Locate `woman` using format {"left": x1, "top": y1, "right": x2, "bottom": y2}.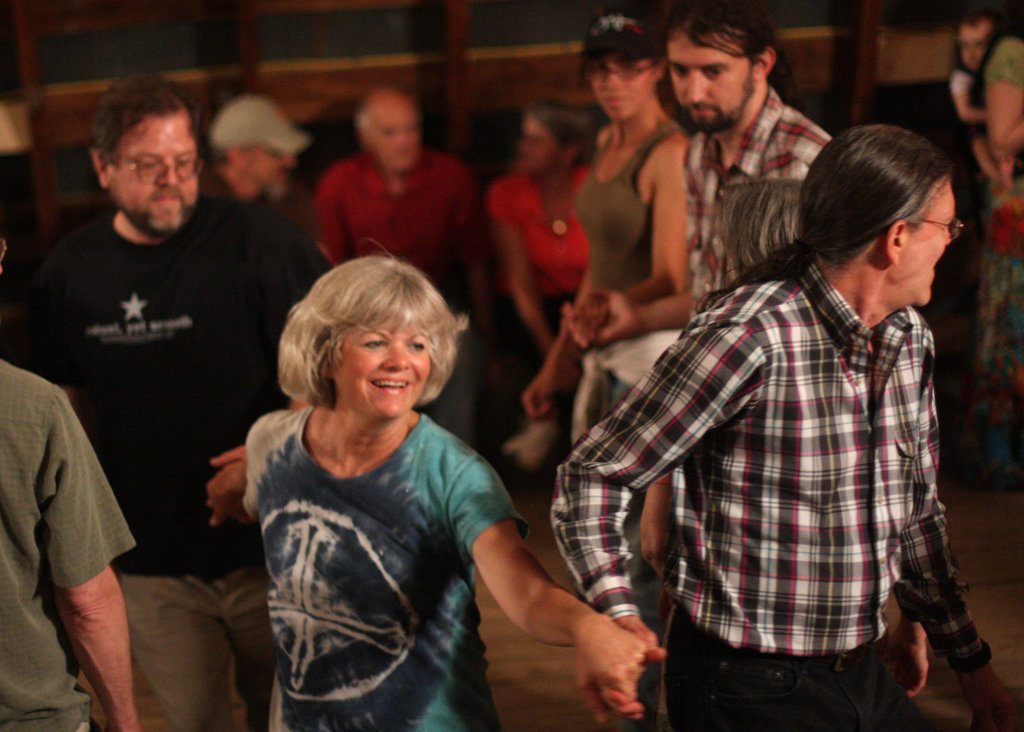
{"left": 965, "top": 0, "right": 1023, "bottom": 484}.
